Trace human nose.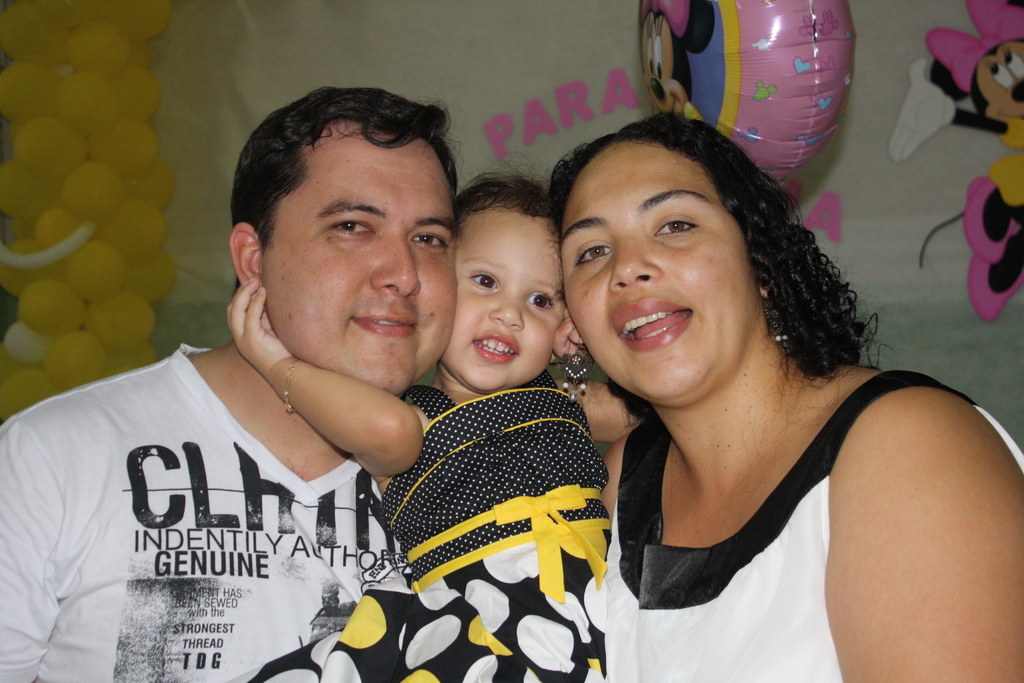
Traced to <bbox>492, 289, 525, 327</bbox>.
